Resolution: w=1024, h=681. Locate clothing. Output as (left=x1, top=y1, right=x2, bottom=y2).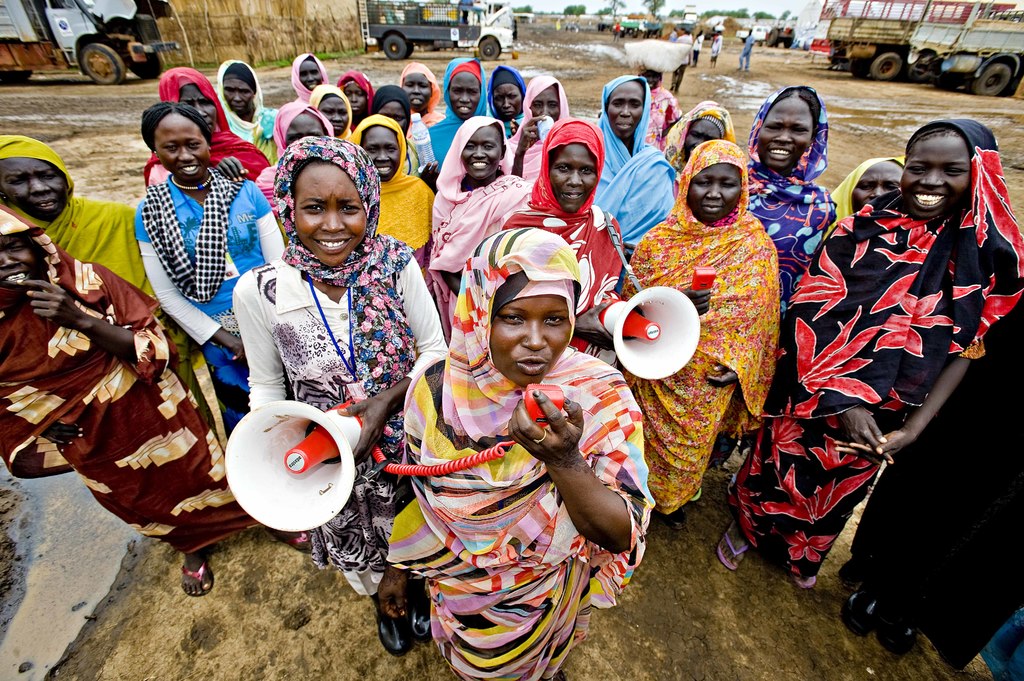
(left=217, top=51, right=279, bottom=166).
